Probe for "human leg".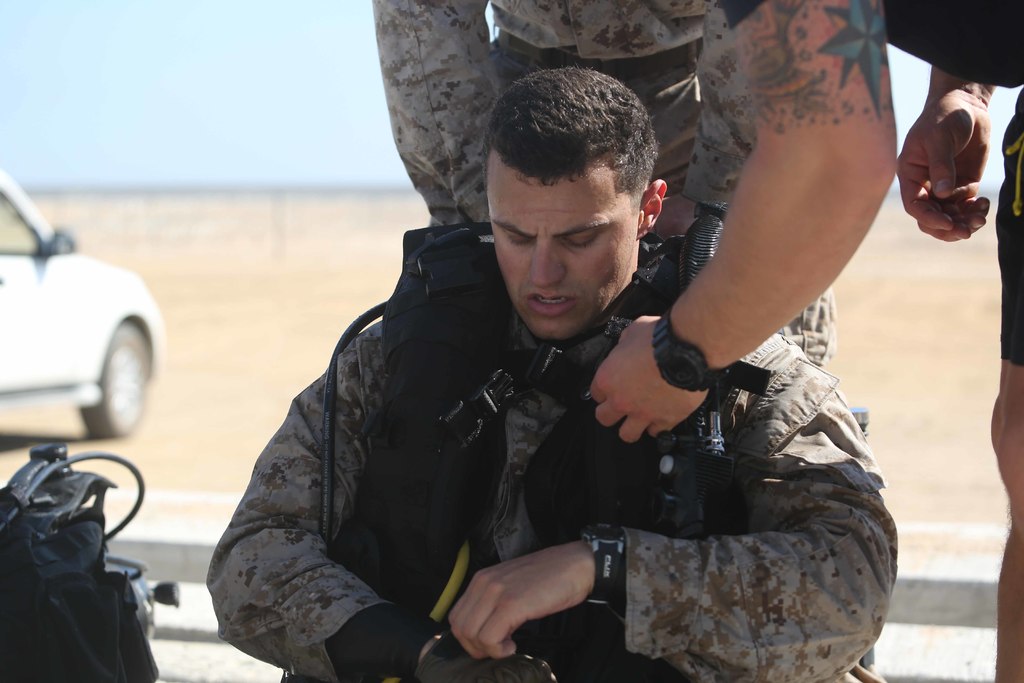
Probe result: (x1=605, y1=43, x2=701, y2=236).
